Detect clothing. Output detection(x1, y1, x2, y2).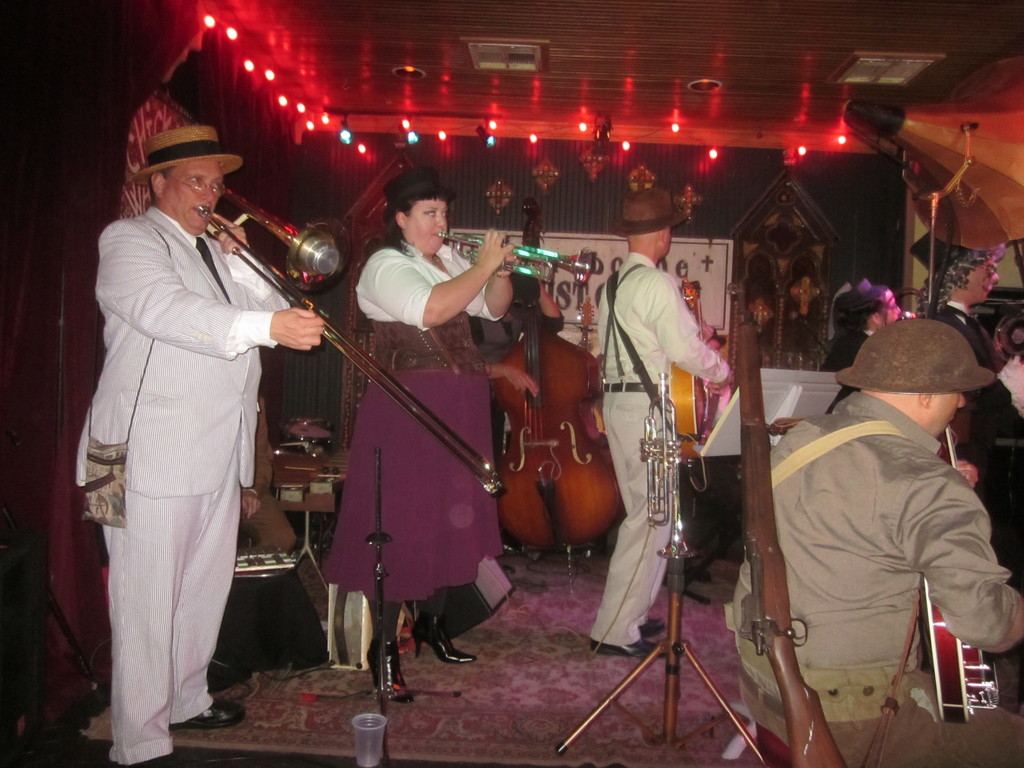
detection(601, 239, 721, 642).
